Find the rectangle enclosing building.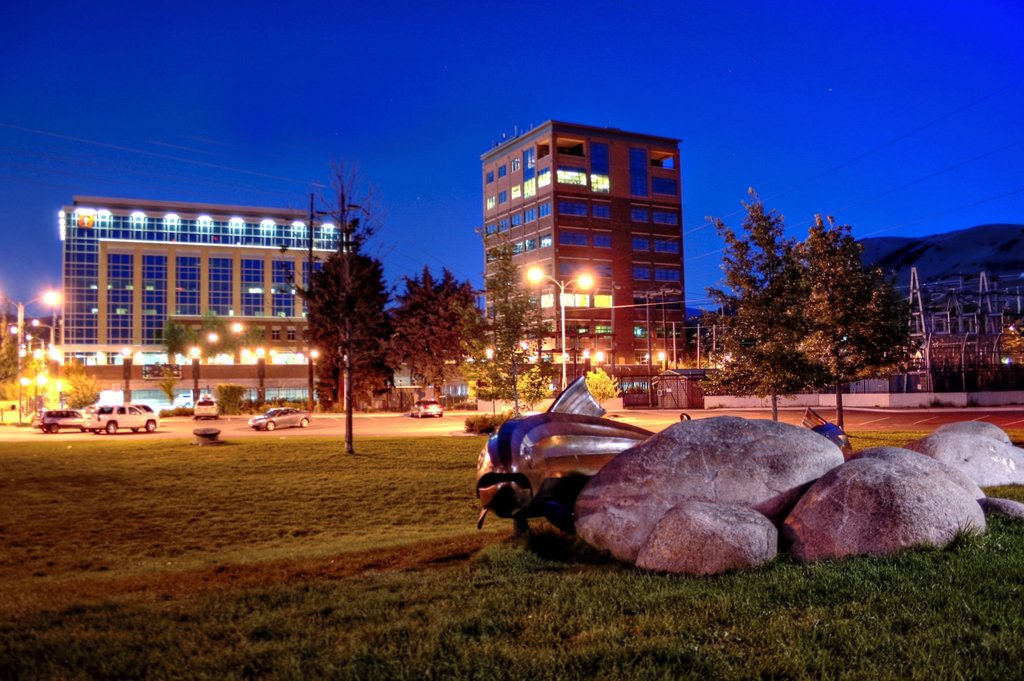
(479,117,681,396).
